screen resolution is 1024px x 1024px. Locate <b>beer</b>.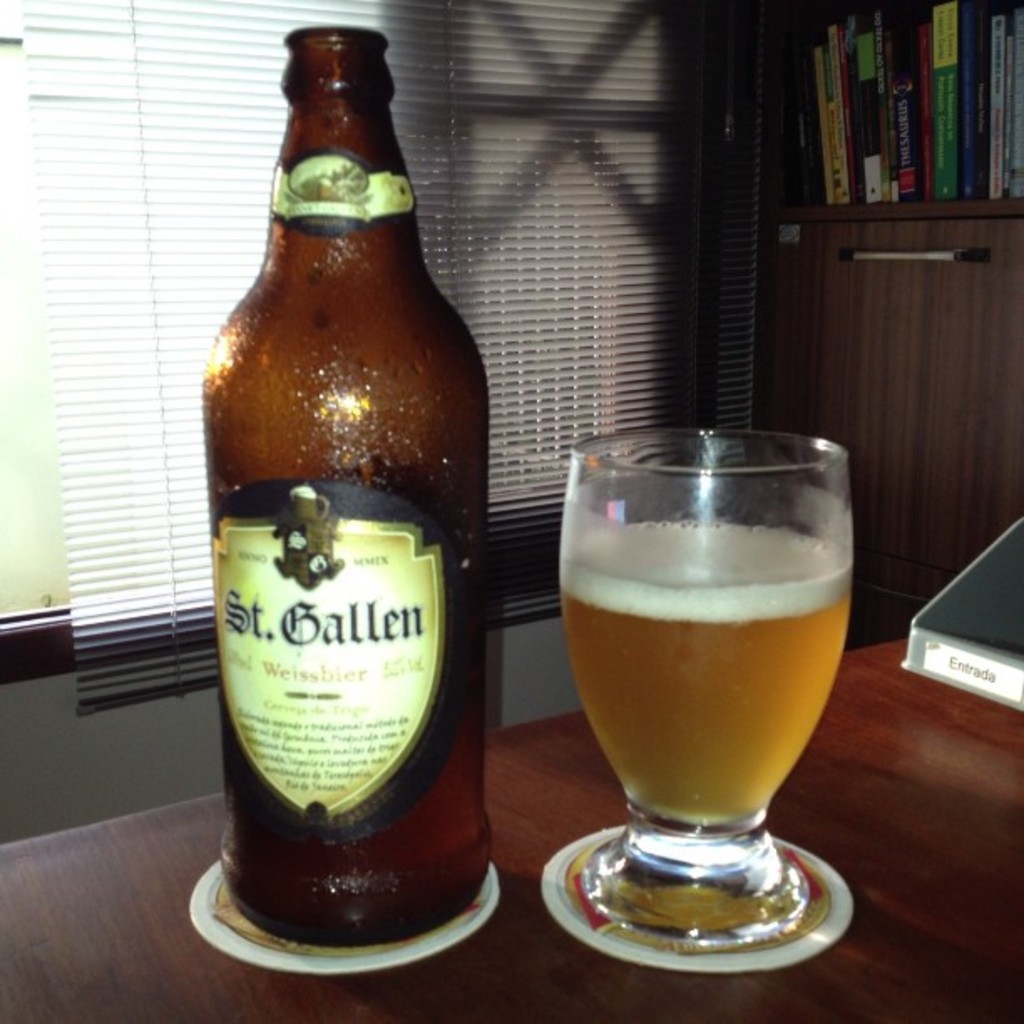
197,23,495,945.
